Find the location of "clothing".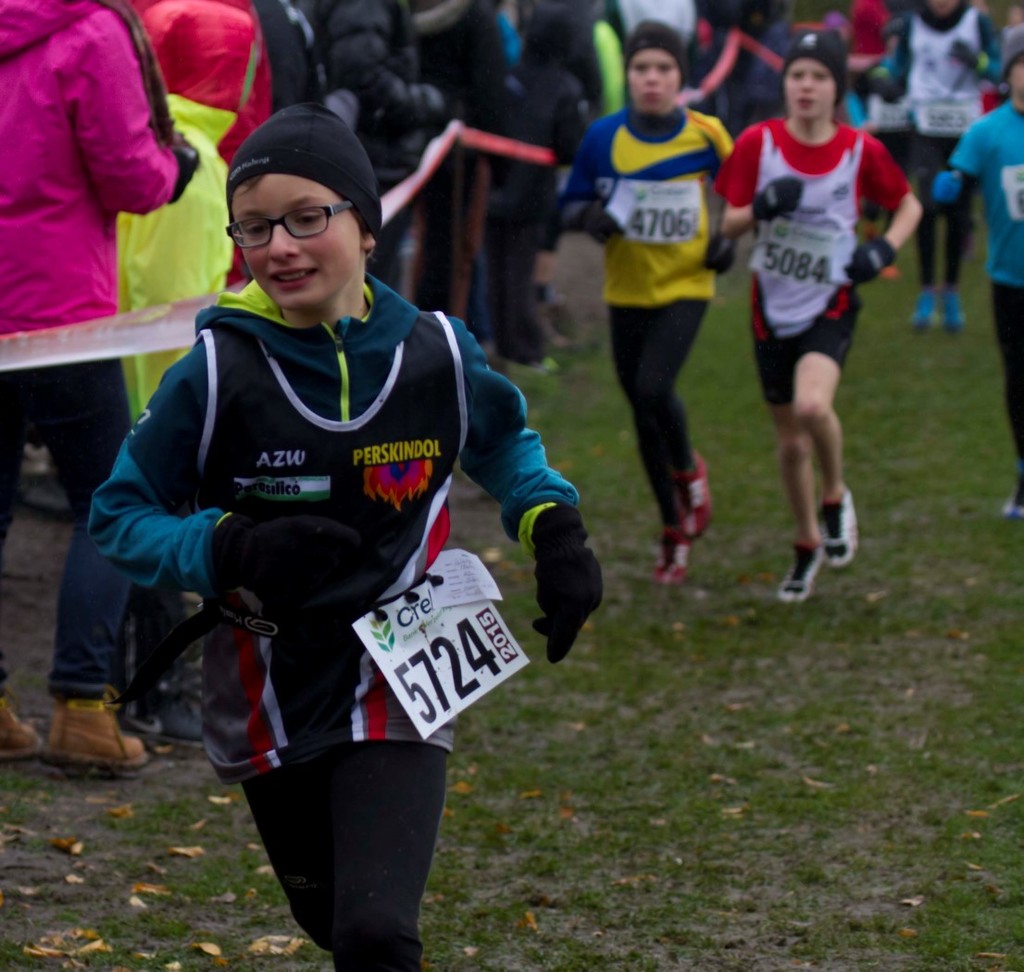
Location: select_region(311, 0, 443, 294).
